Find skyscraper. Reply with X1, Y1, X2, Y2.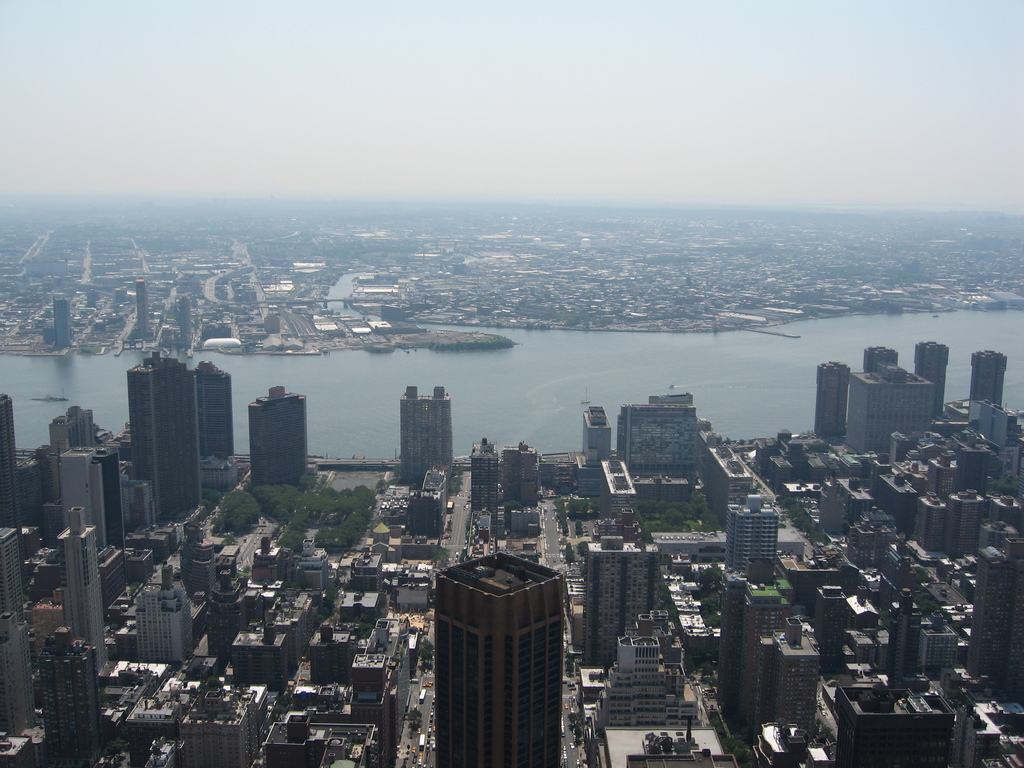
56, 507, 111, 671.
